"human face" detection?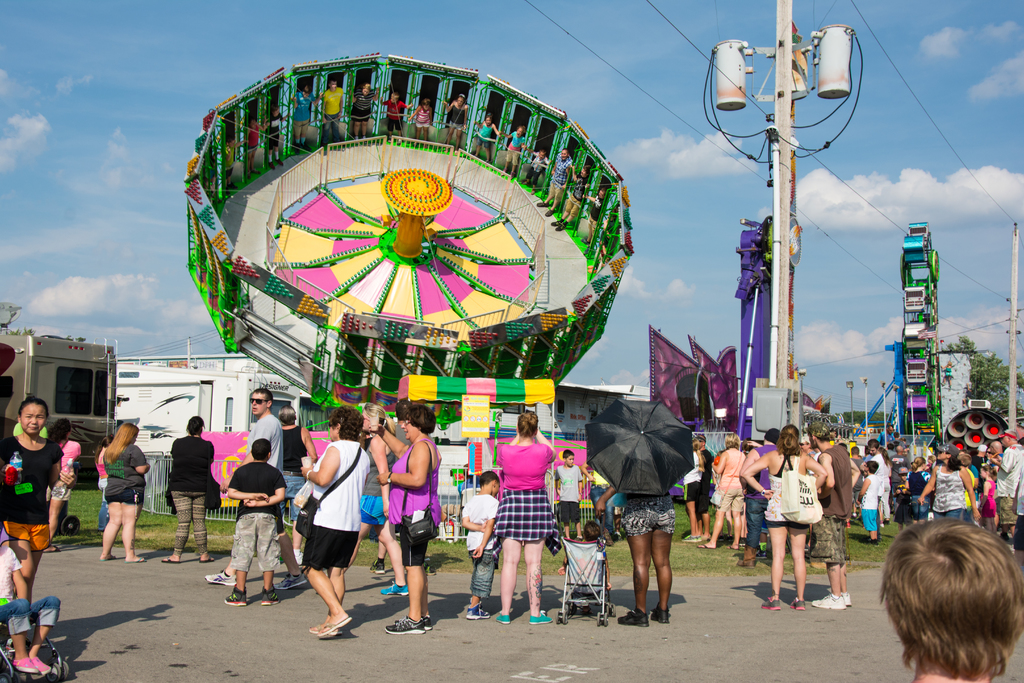
Rect(362, 411, 373, 432)
